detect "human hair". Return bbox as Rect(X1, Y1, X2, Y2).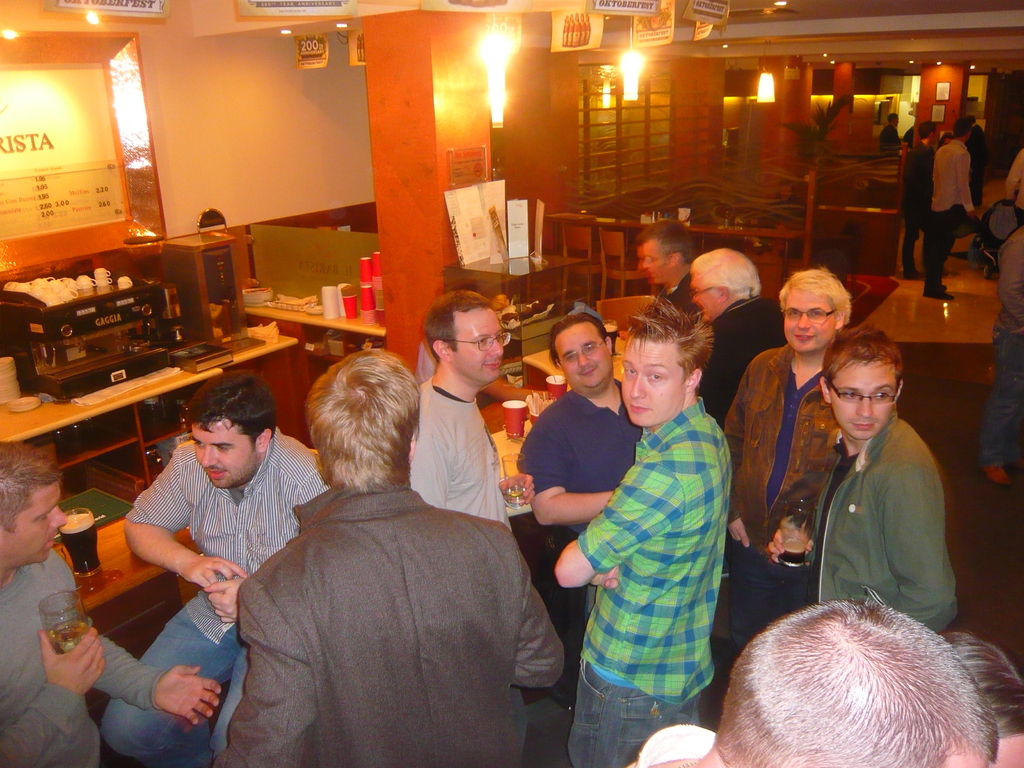
Rect(0, 436, 62, 534).
